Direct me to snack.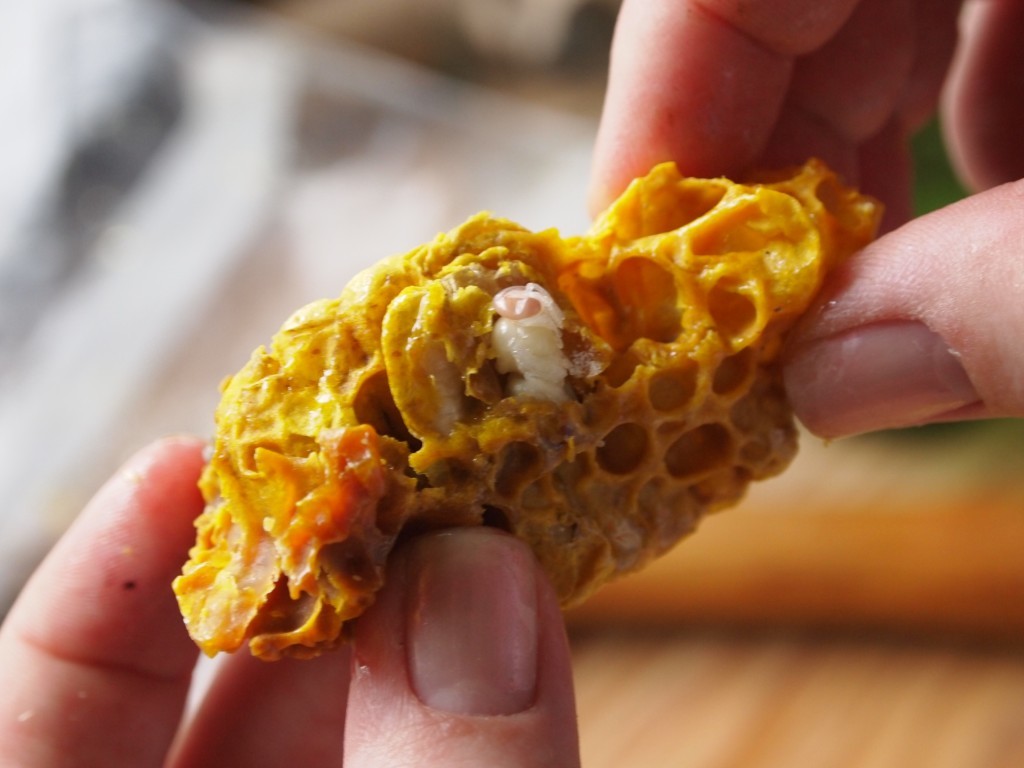
Direction: [174,130,883,696].
